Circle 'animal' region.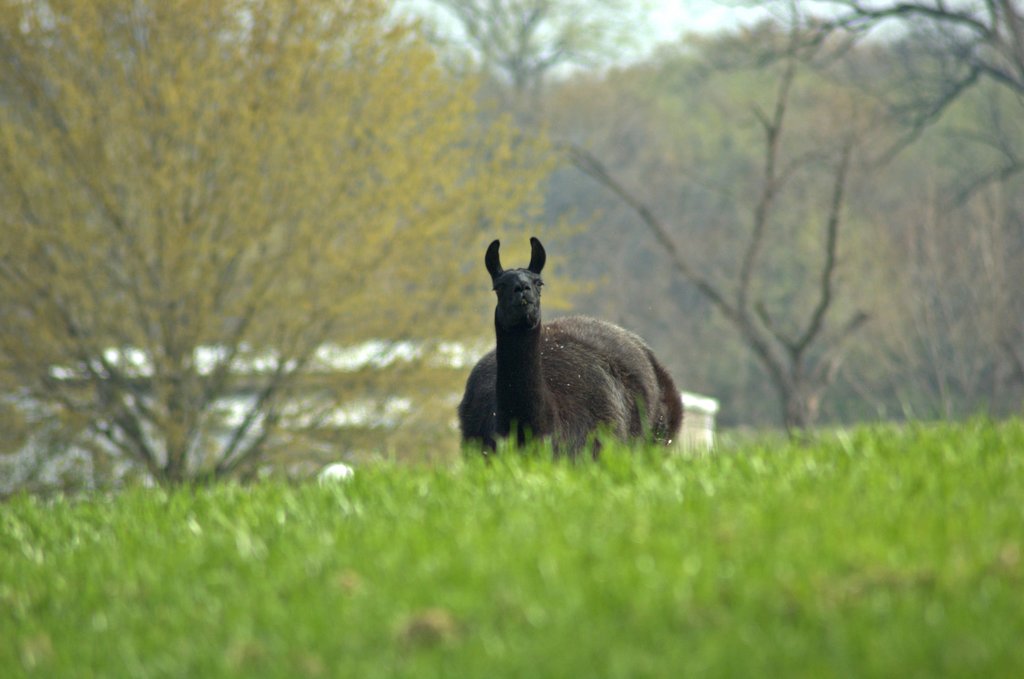
Region: crop(456, 236, 685, 464).
